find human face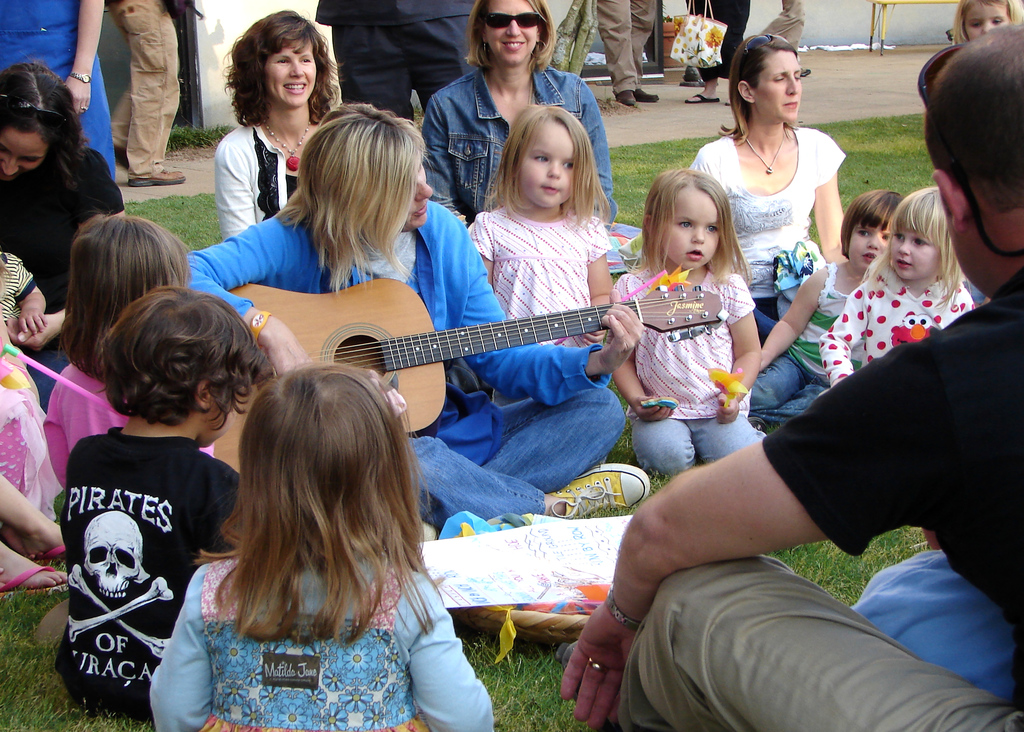
select_region(757, 49, 801, 121)
